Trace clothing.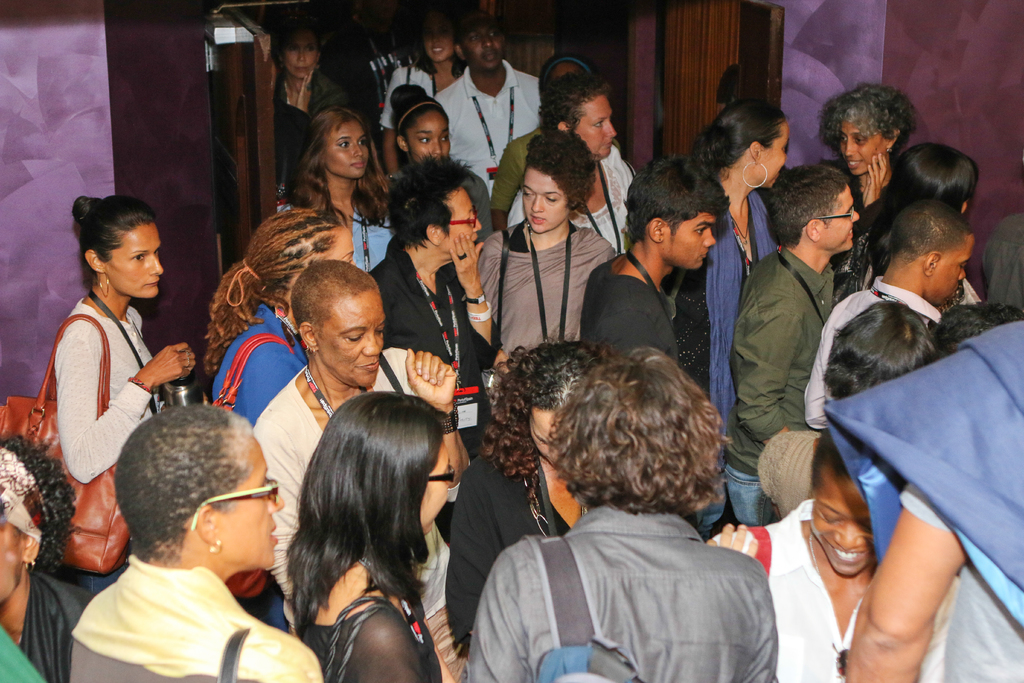
Traced to region(758, 428, 822, 514).
